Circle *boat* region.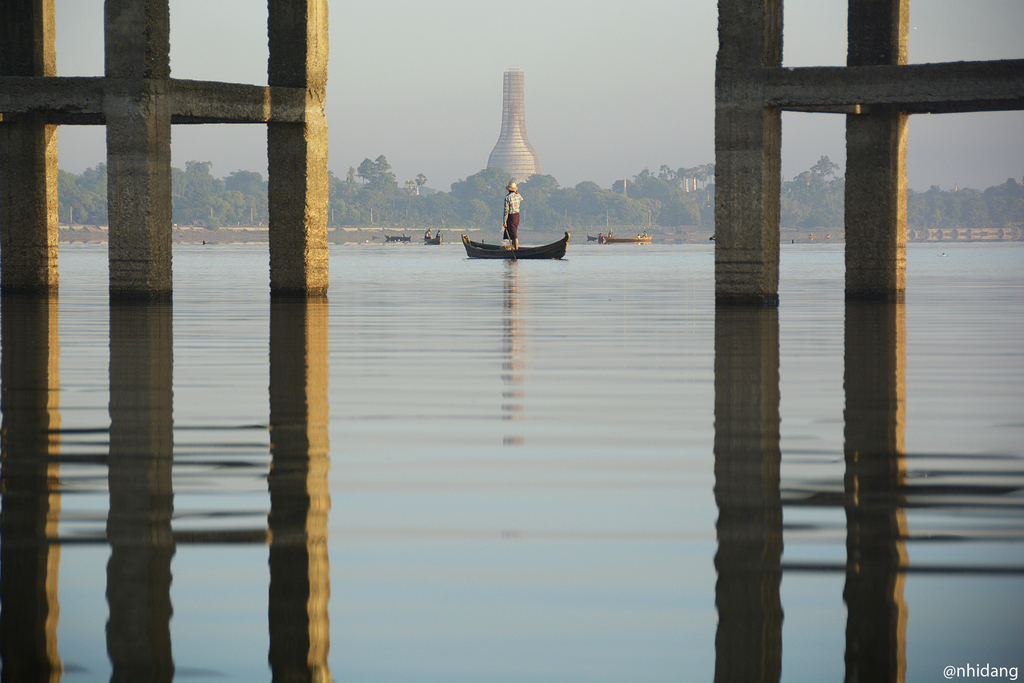
Region: <bbox>384, 235, 410, 240</bbox>.
